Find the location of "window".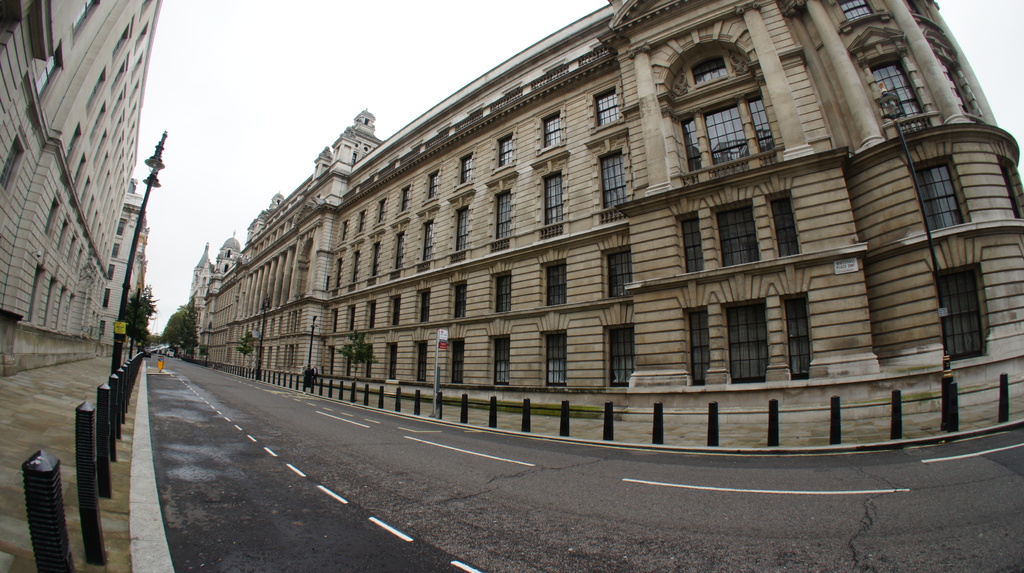
Location: region(458, 208, 473, 249).
